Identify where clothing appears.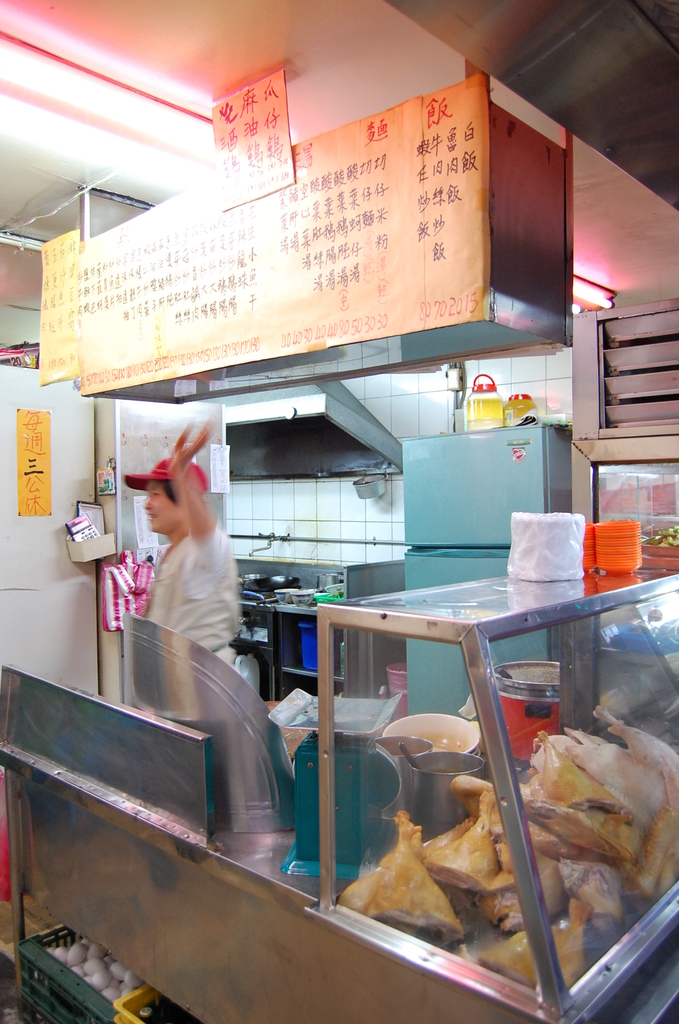
Appears at 125 499 251 673.
